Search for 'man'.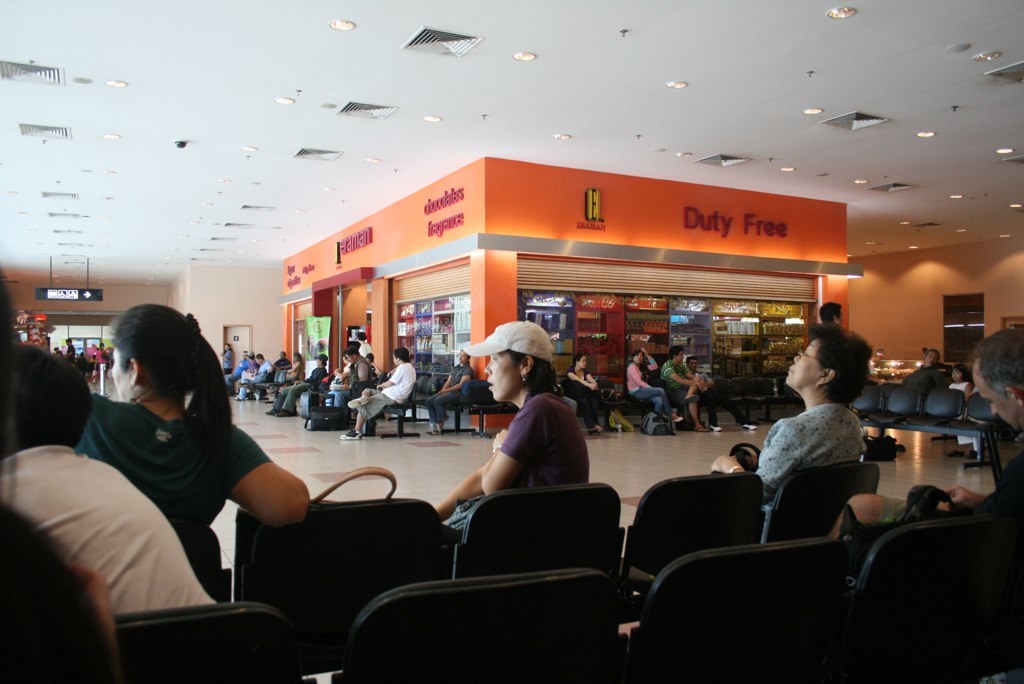
Found at l=235, t=353, r=270, b=401.
